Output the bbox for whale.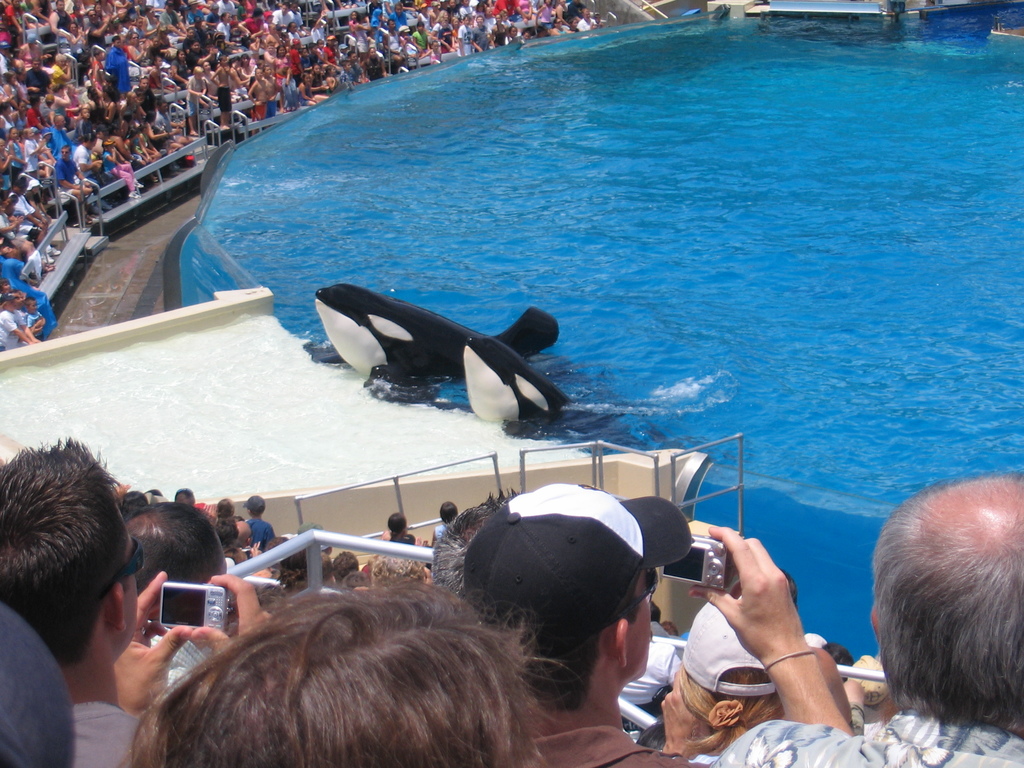
{"x1": 460, "y1": 335, "x2": 641, "y2": 438}.
